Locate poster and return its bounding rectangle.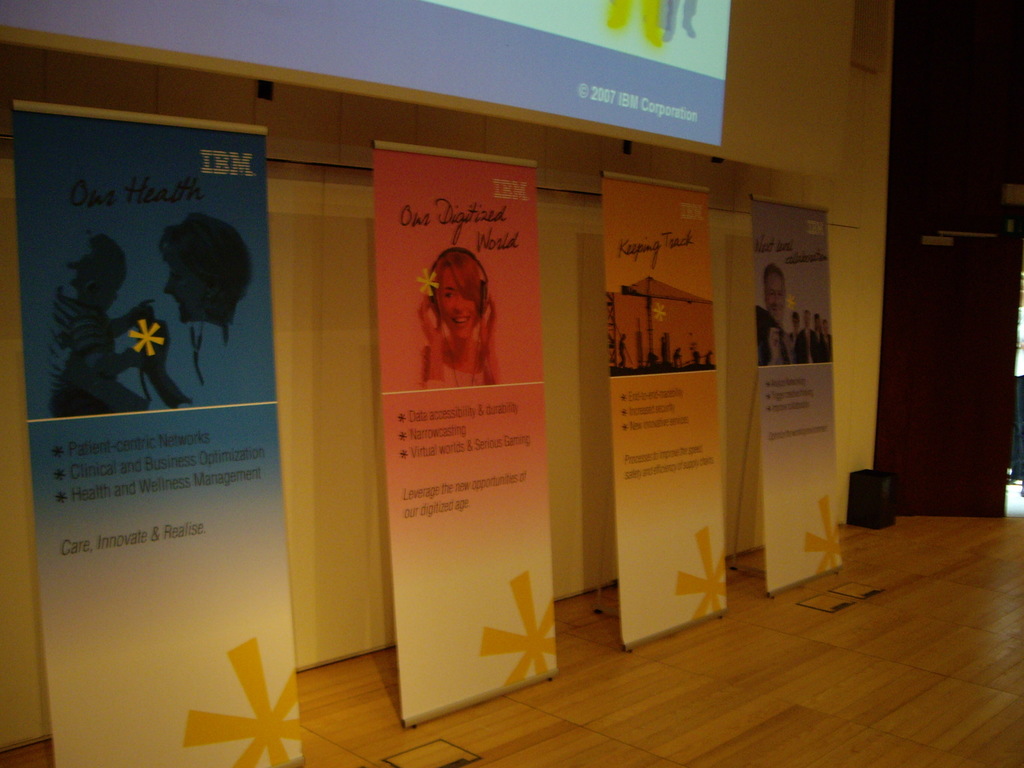
<region>603, 172, 726, 646</region>.
